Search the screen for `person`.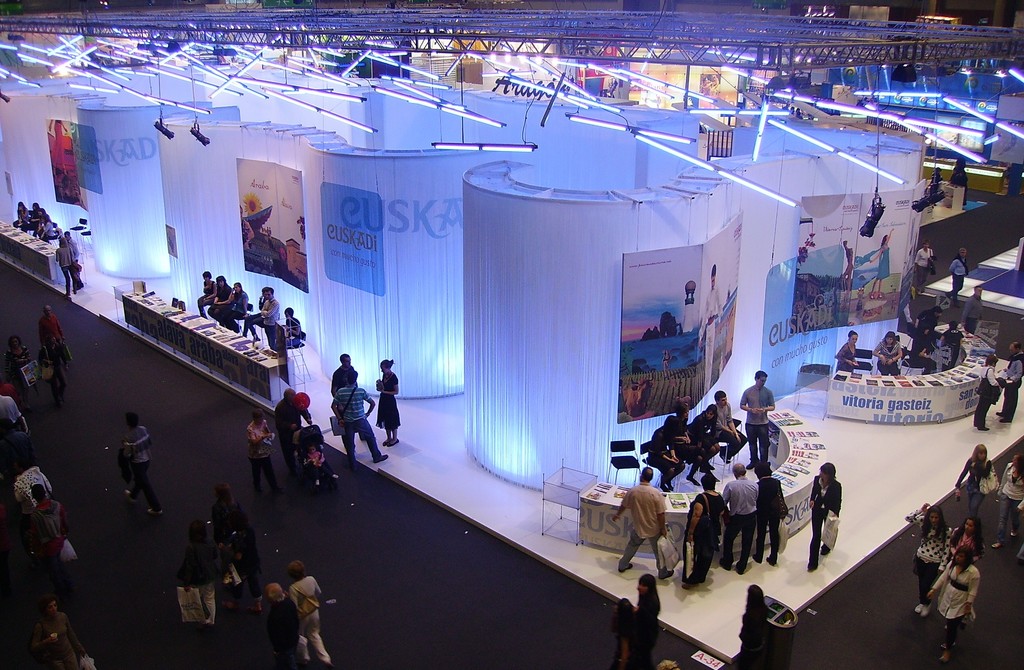
Found at (left=29, top=305, right=67, bottom=395).
